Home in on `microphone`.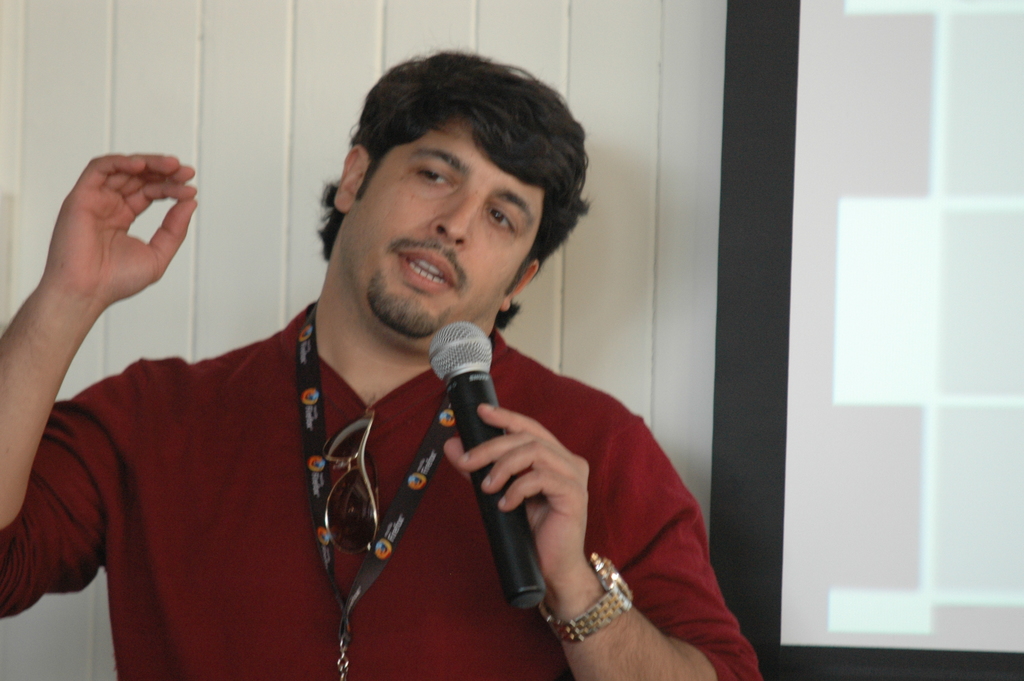
Homed in at BBox(429, 319, 545, 609).
